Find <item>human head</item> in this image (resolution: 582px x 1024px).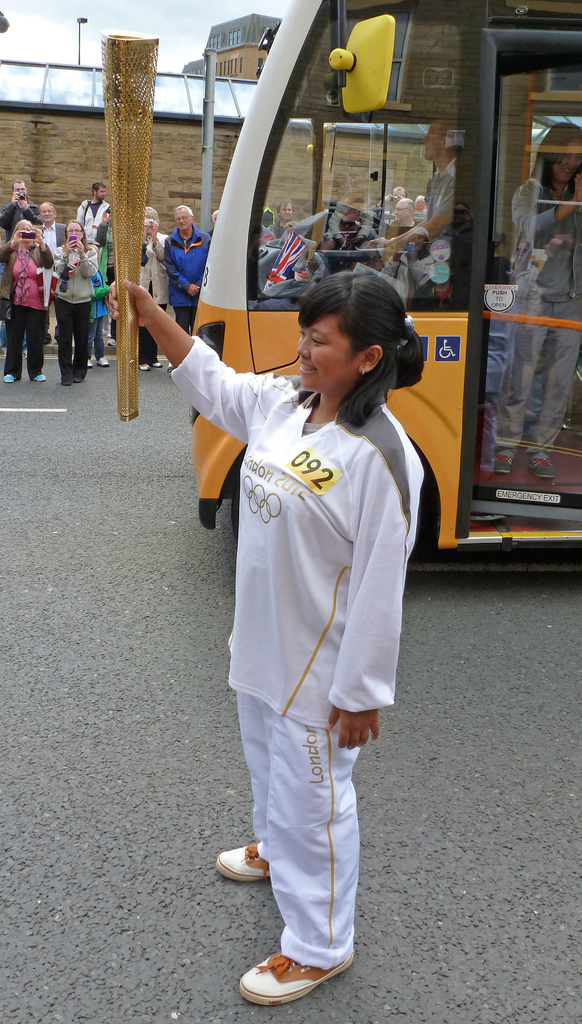
pyautogui.locateOnScreen(543, 122, 581, 183).
